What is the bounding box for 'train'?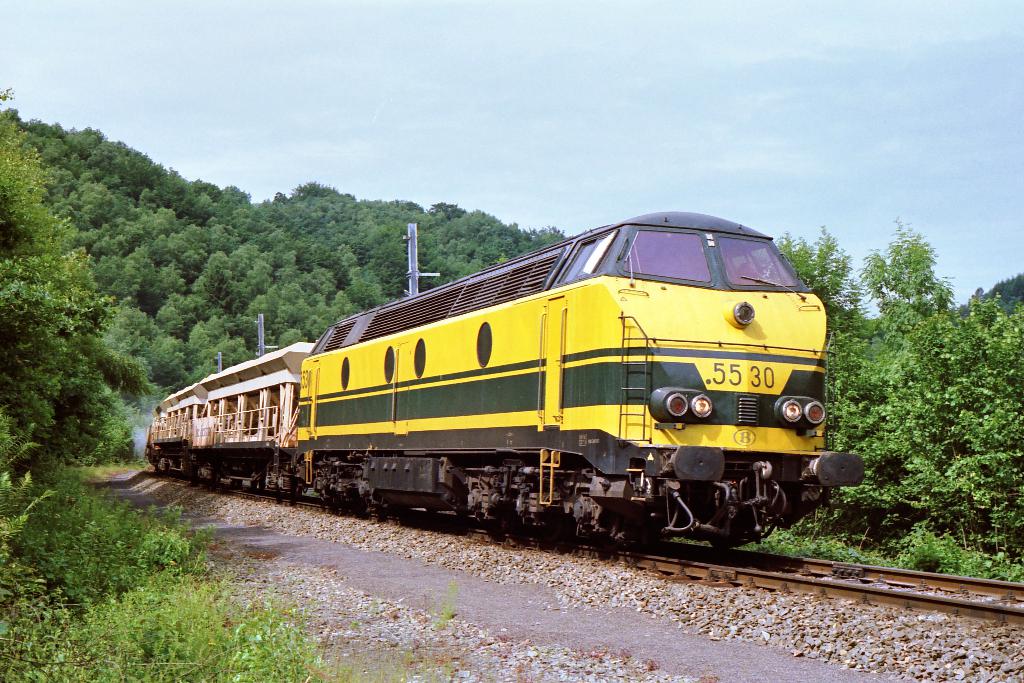
145 209 864 547.
